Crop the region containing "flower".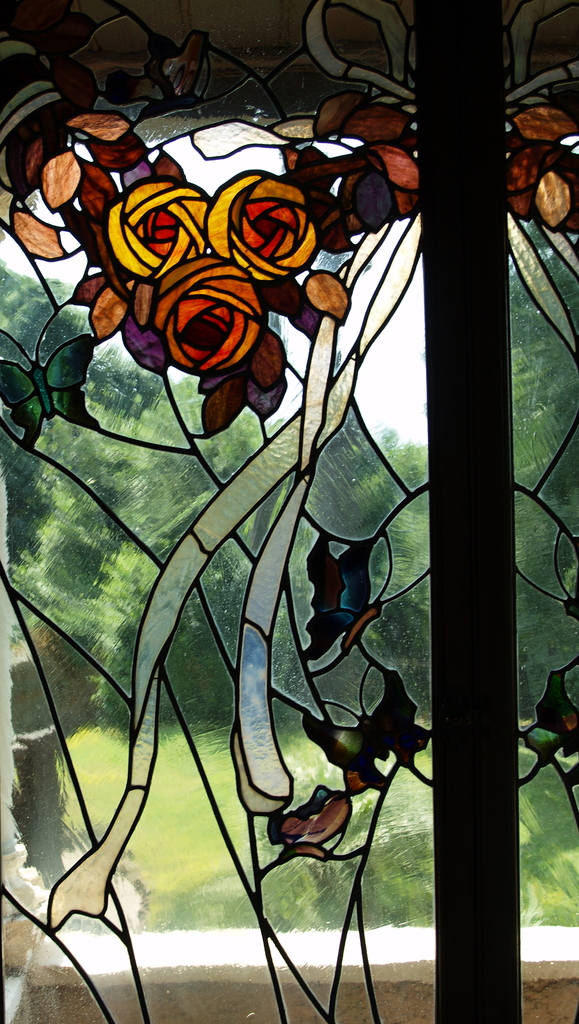
Crop region: x1=525 y1=104 x2=578 y2=221.
